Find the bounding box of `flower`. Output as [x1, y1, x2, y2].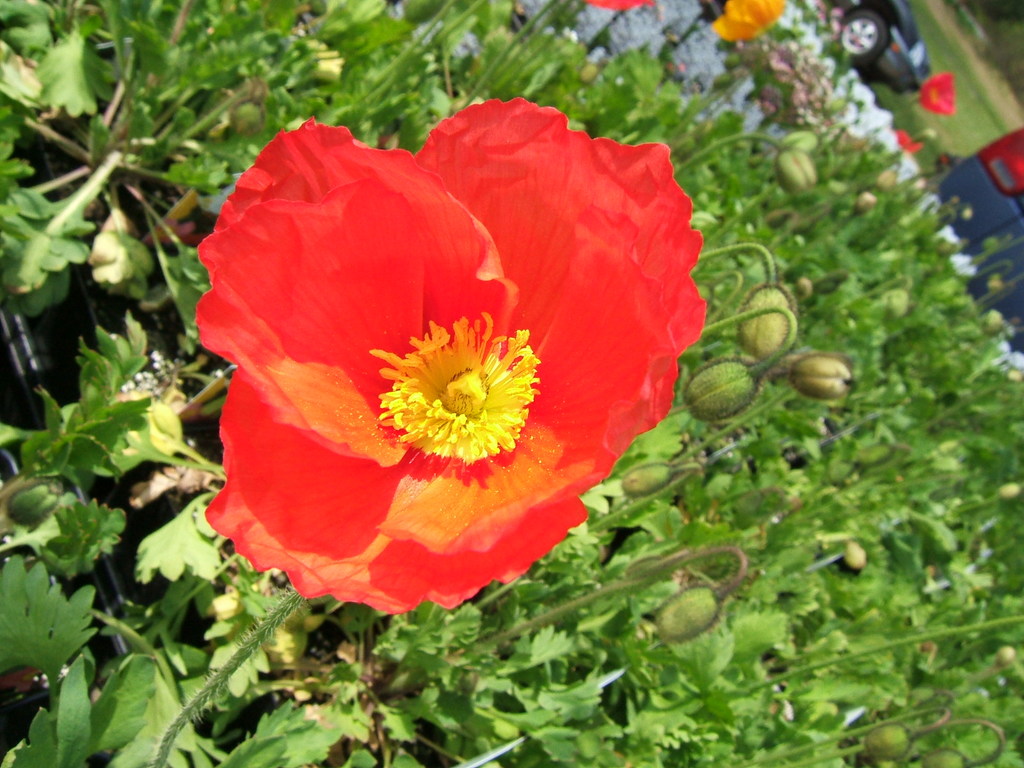
[588, 0, 659, 13].
